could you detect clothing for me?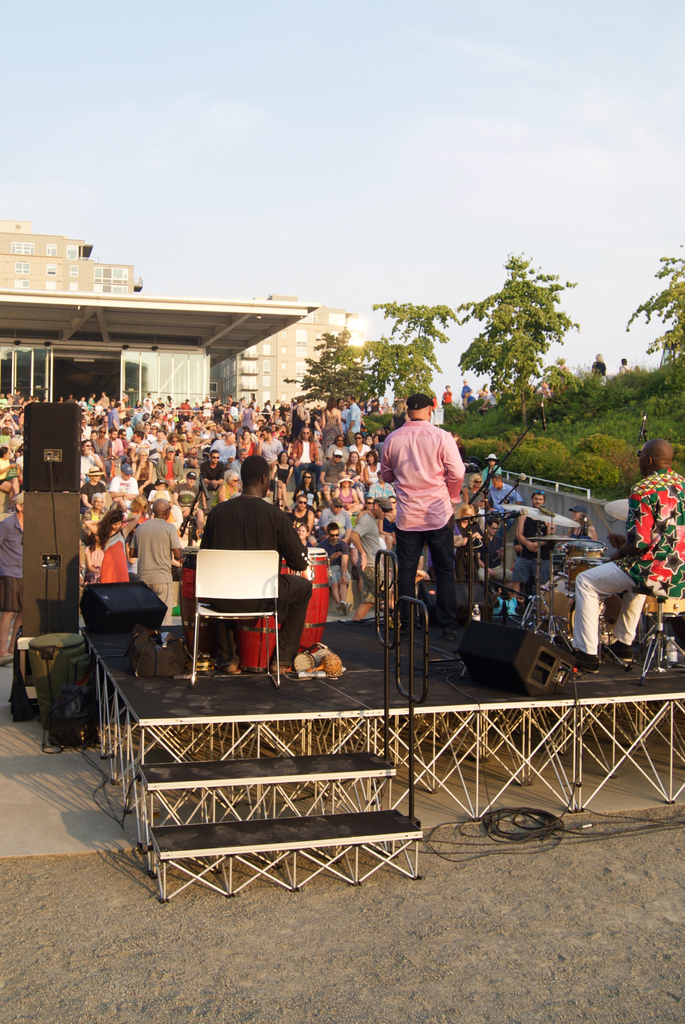
Detection result: select_region(99, 531, 129, 583).
